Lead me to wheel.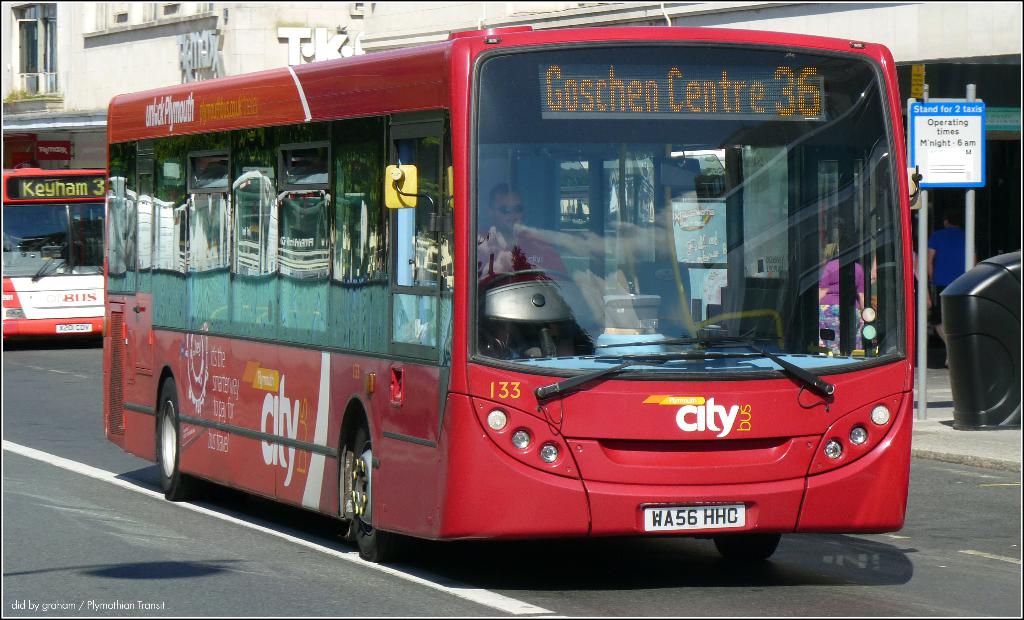
Lead to [x1=714, y1=535, x2=781, y2=562].
